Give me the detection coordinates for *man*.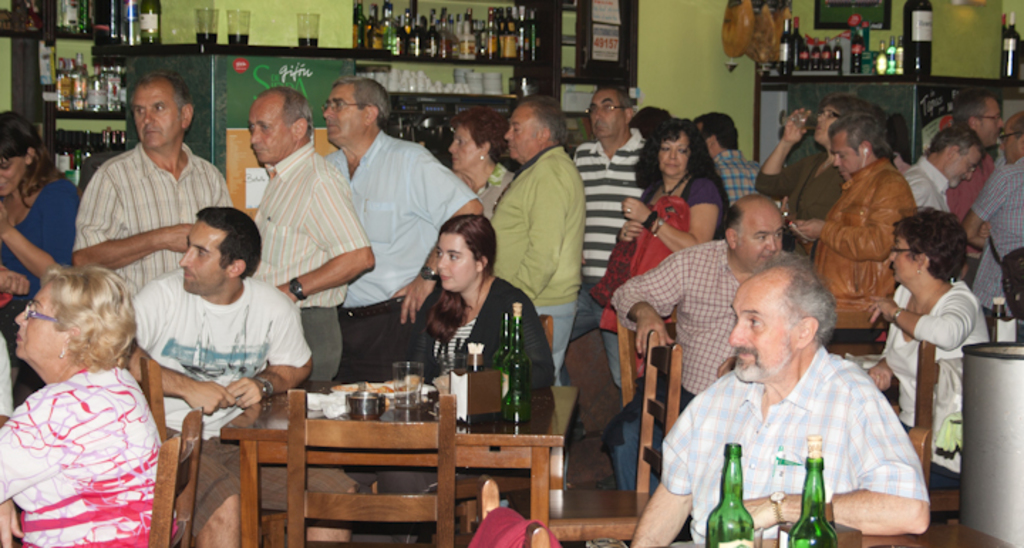
pyautogui.locateOnScreen(68, 73, 232, 305).
